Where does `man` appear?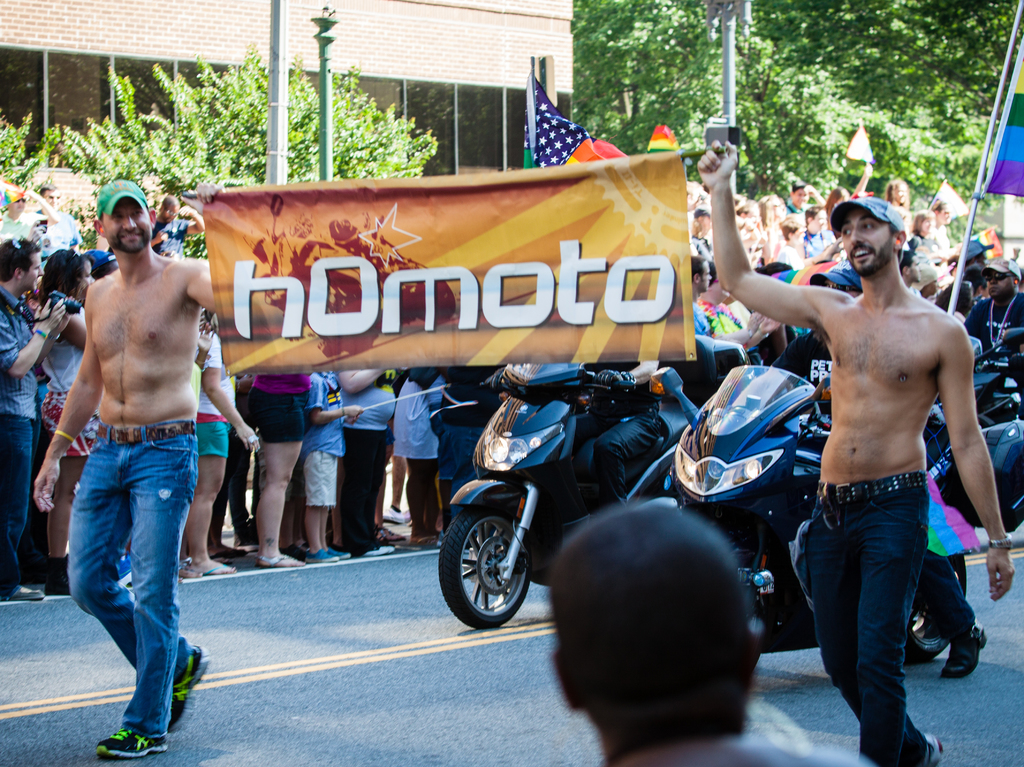
Appears at (left=693, top=254, right=710, bottom=332).
